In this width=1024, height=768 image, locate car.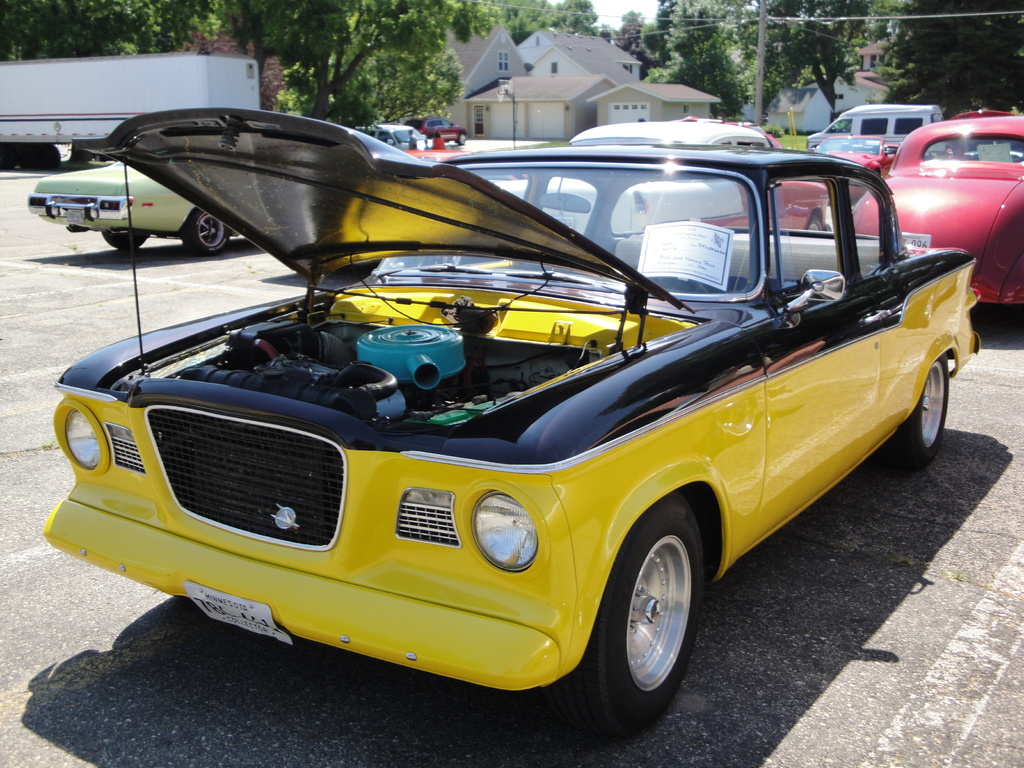
Bounding box: region(685, 116, 783, 151).
